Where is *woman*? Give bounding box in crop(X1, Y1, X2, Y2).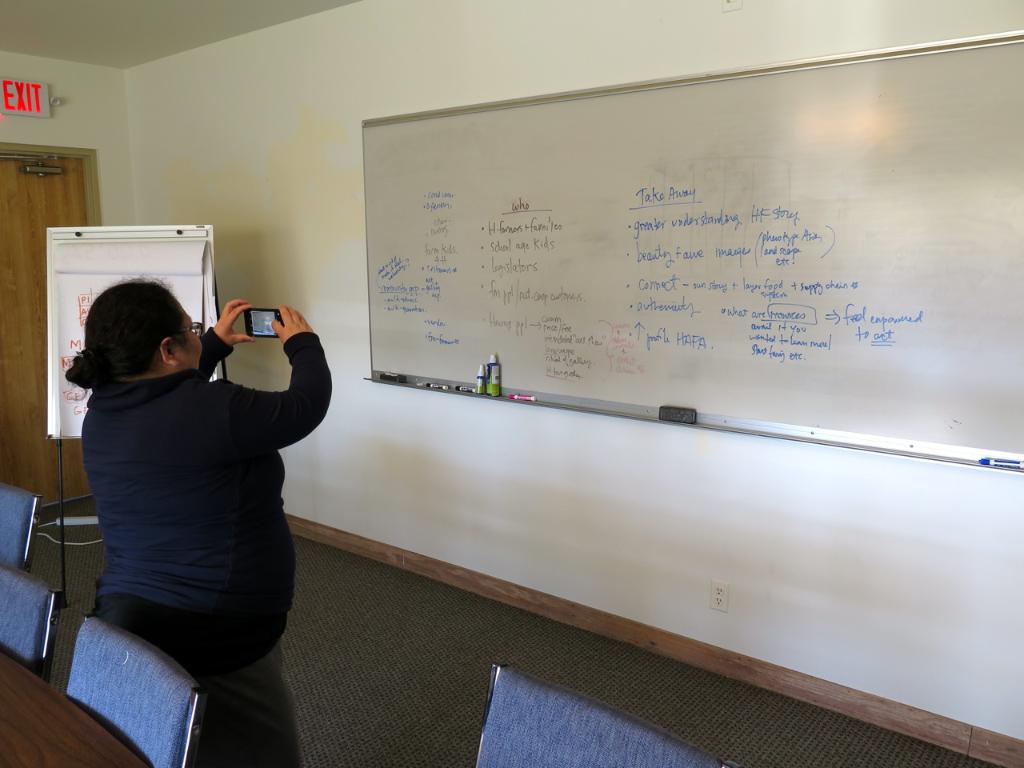
crop(60, 239, 334, 727).
